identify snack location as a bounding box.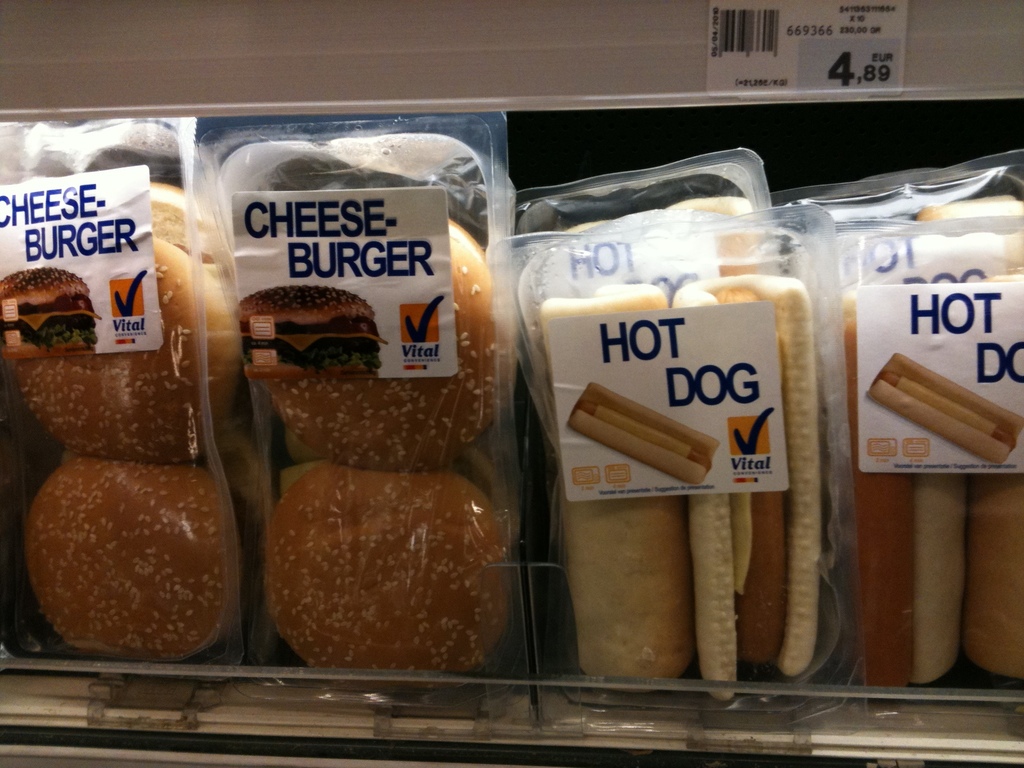
bbox=[845, 476, 973, 689].
